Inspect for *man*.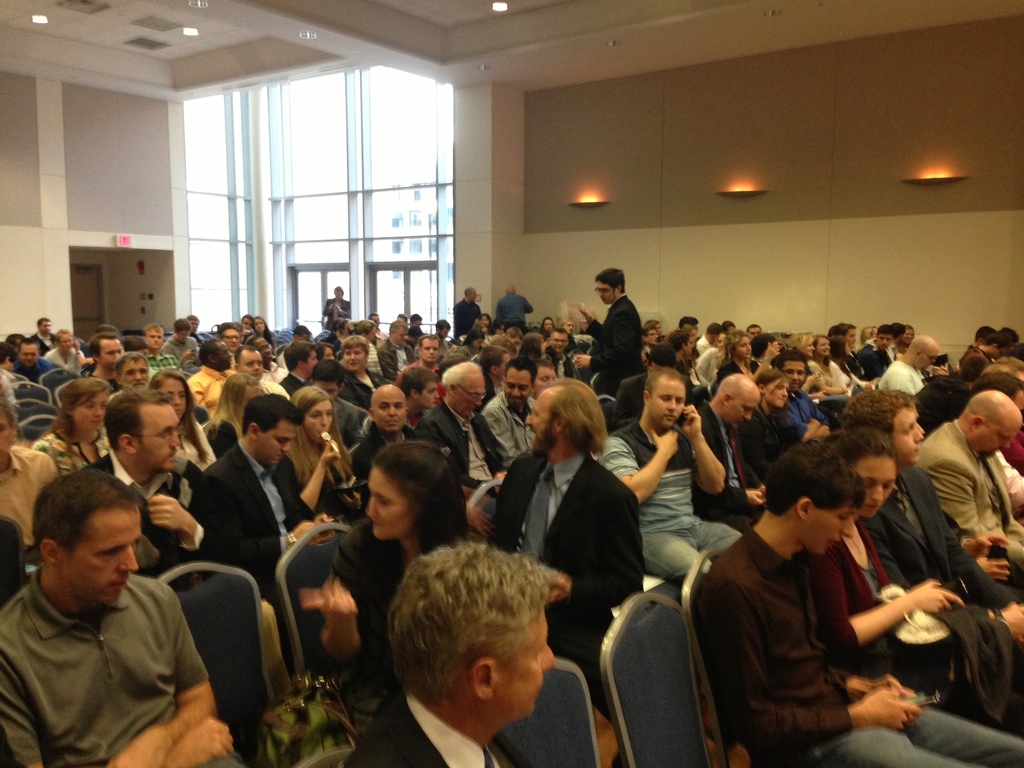
Inspection: Rect(159, 318, 204, 375).
